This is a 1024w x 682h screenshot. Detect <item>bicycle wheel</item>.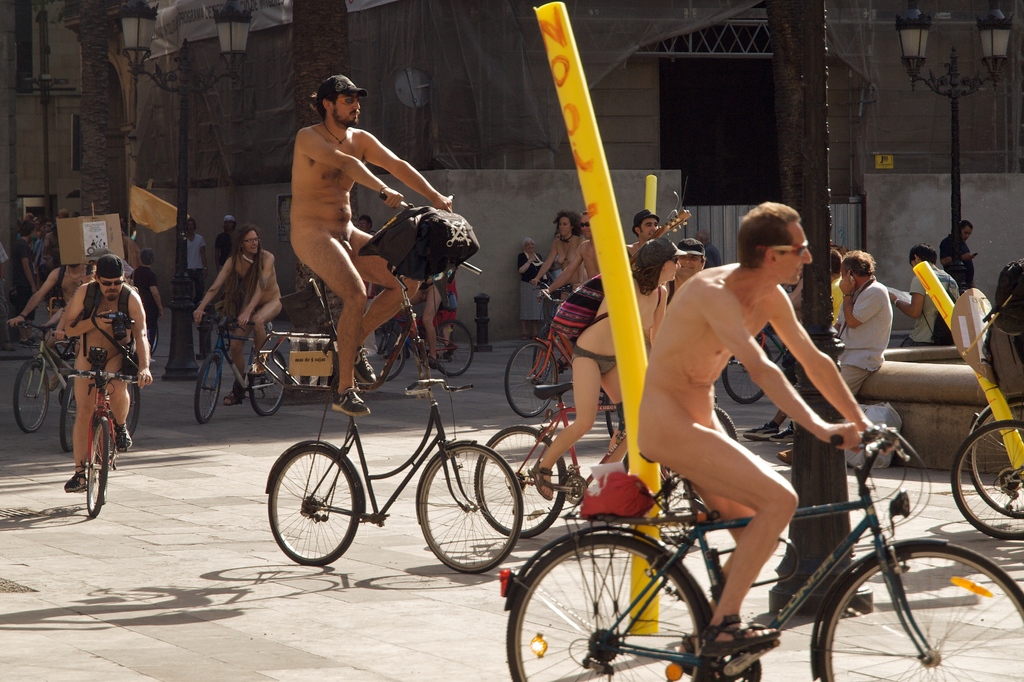
{"left": 415, "top": 443, "right": 524, "bottom": 577}.
